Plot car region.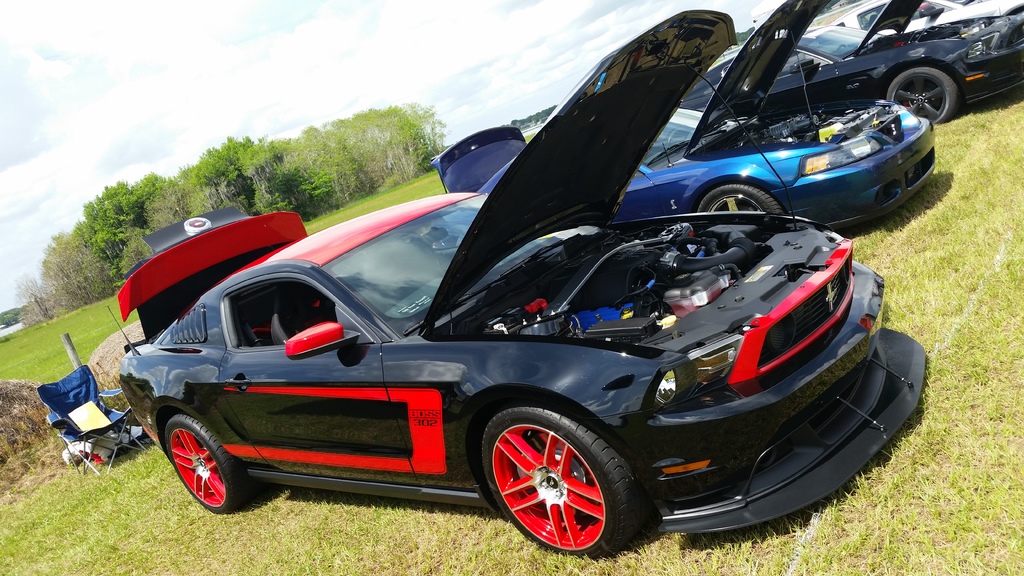
Plotted at 673,0,1023,129.
